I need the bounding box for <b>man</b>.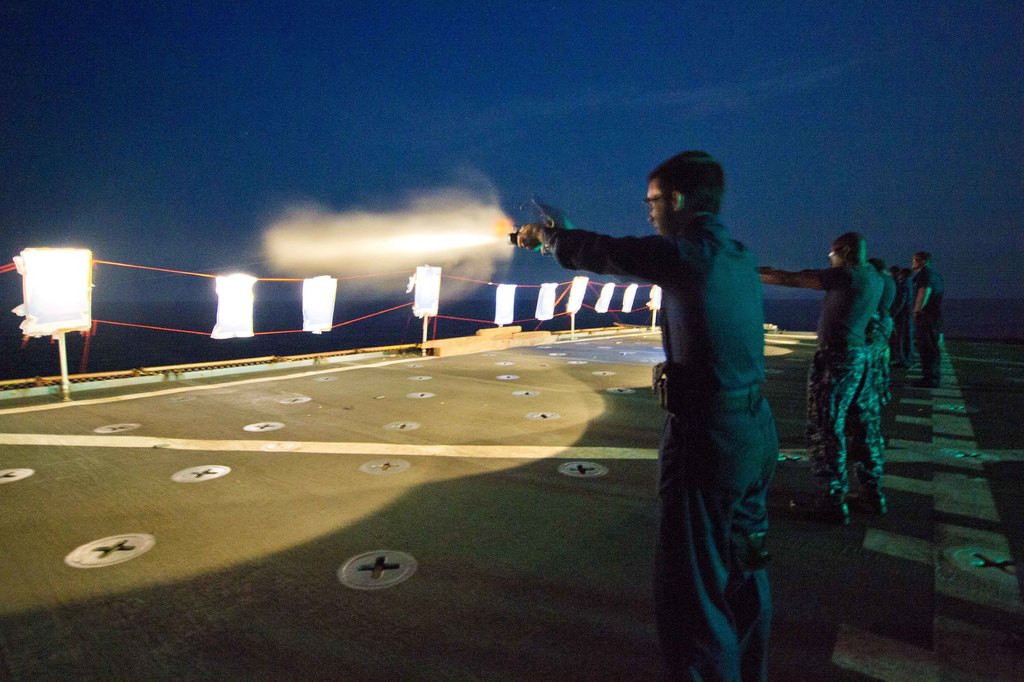
Here it is: (885, 249, 955, 389).
